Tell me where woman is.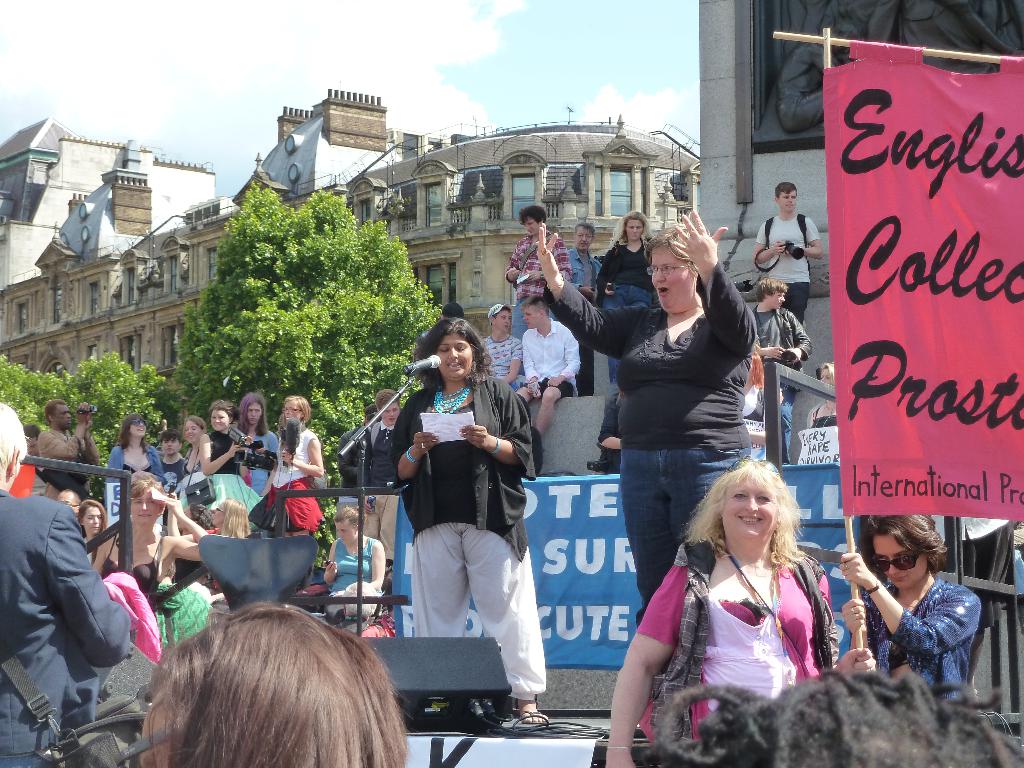
woman is at [x1=604, y1=452, x2=876, y2=767].
